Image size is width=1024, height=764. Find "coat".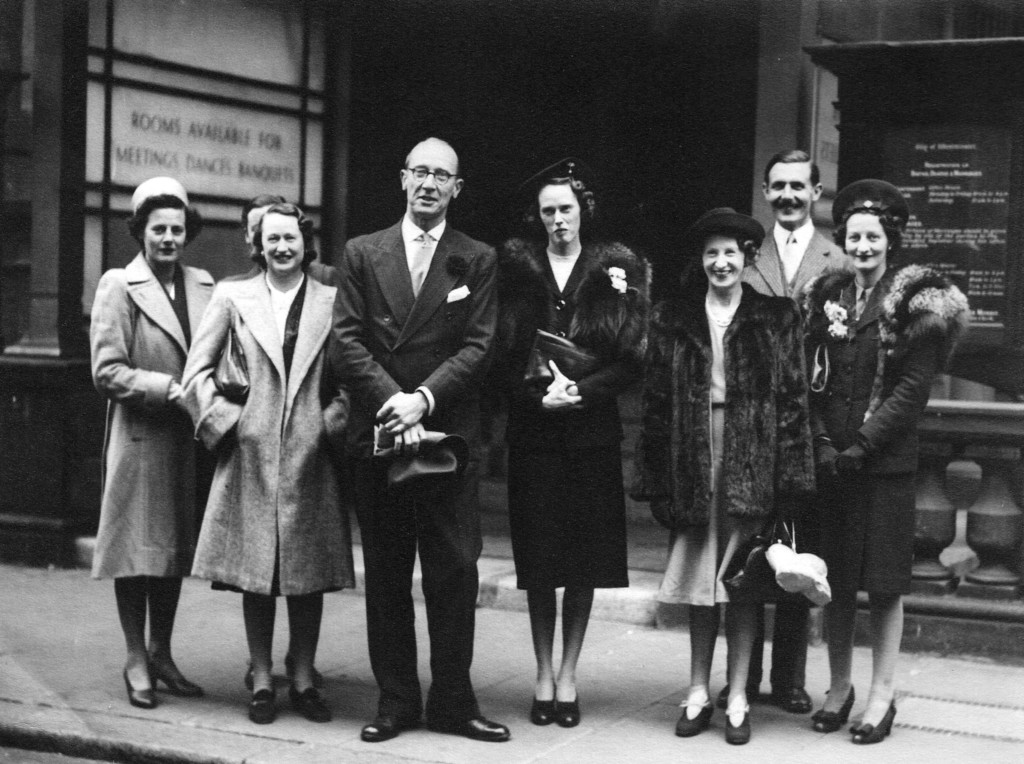
detection(743, 213, 858, 320).
